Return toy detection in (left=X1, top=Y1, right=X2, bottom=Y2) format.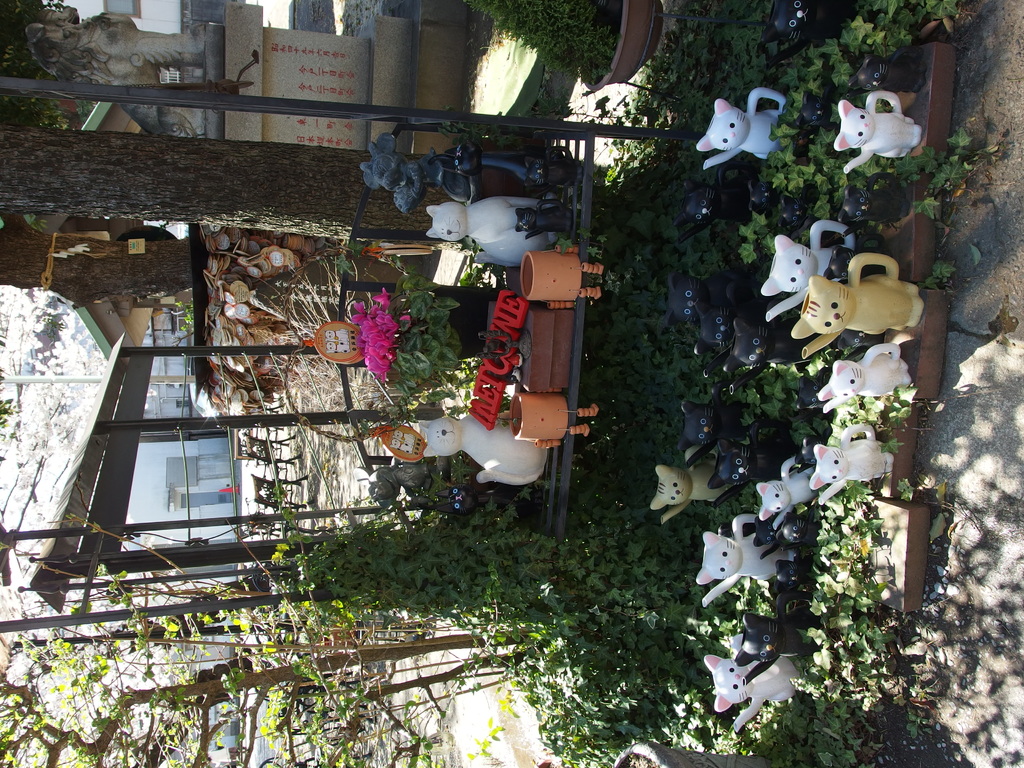
(left=649, top=445, right=728, bottom=524).
